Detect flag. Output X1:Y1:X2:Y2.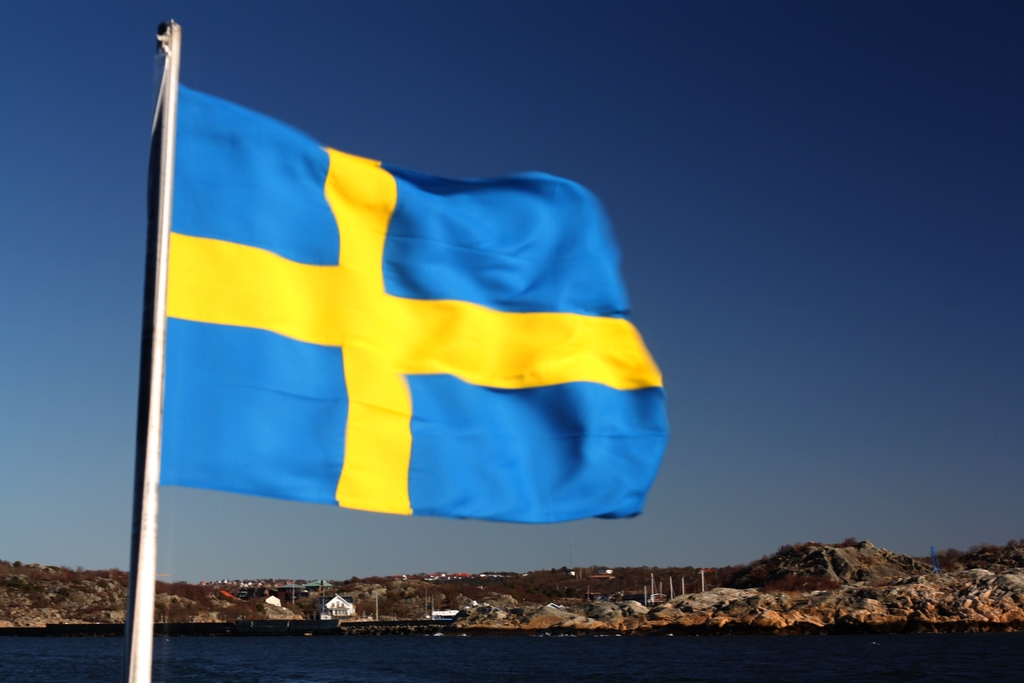
153:45:671:522.
